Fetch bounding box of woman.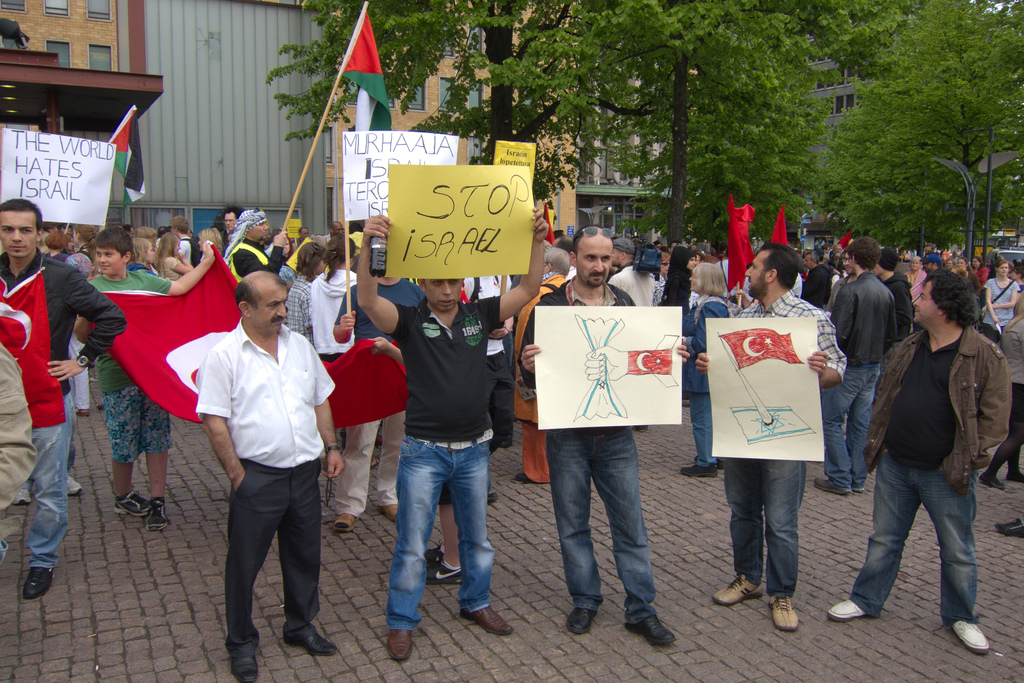
Bbox: x1=278 y1=231 x2=300 y2=263.
